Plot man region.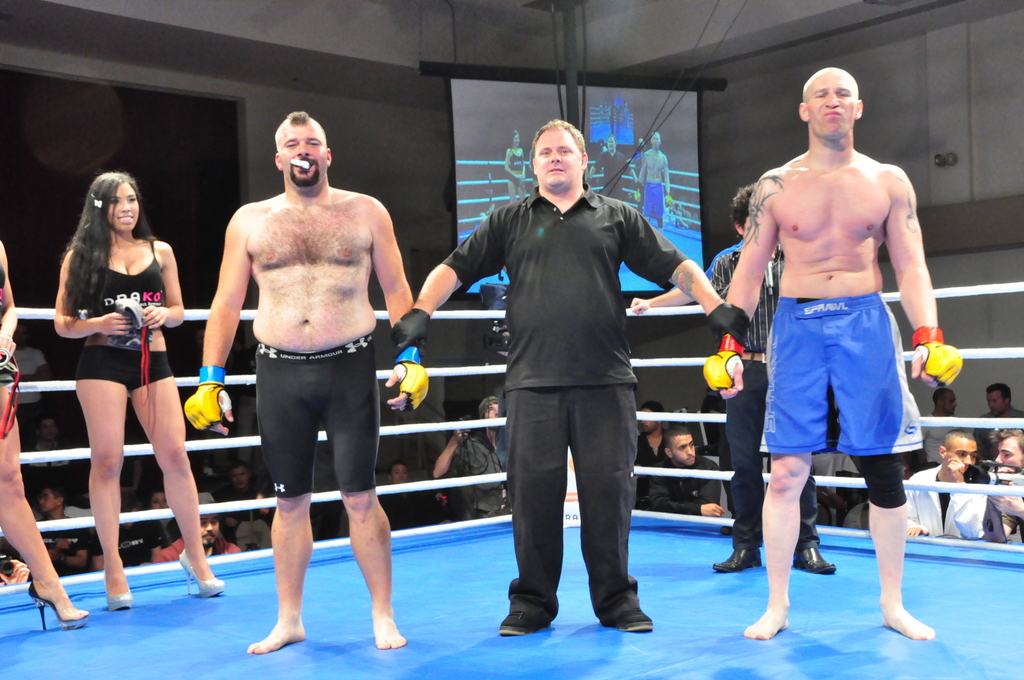
Plotted at 979 378 1023 439.
